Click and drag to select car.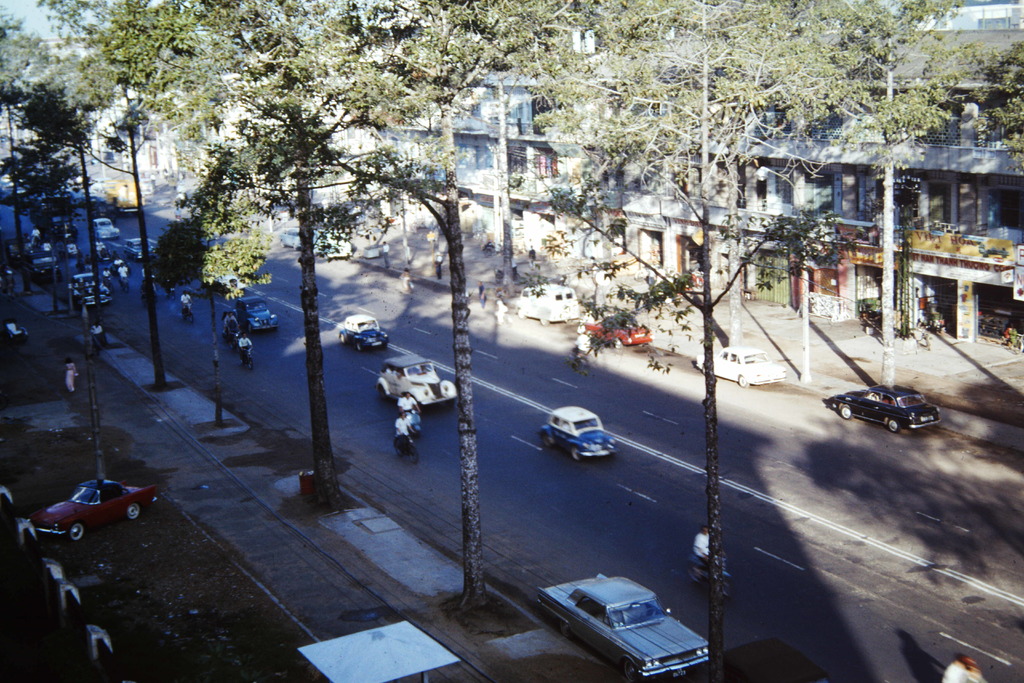
Selection: BBox(88, 216, 118, 241).
